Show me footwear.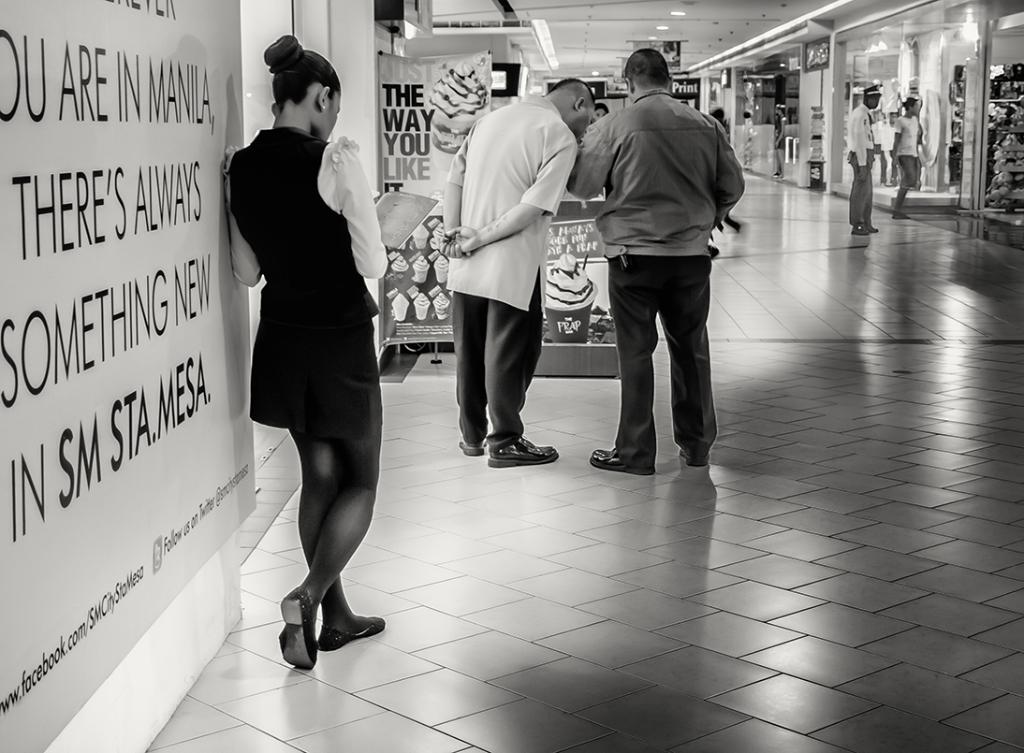
footwear is here: {"left": 318, "top": 622, "right": 384, "bottom": 645}.
